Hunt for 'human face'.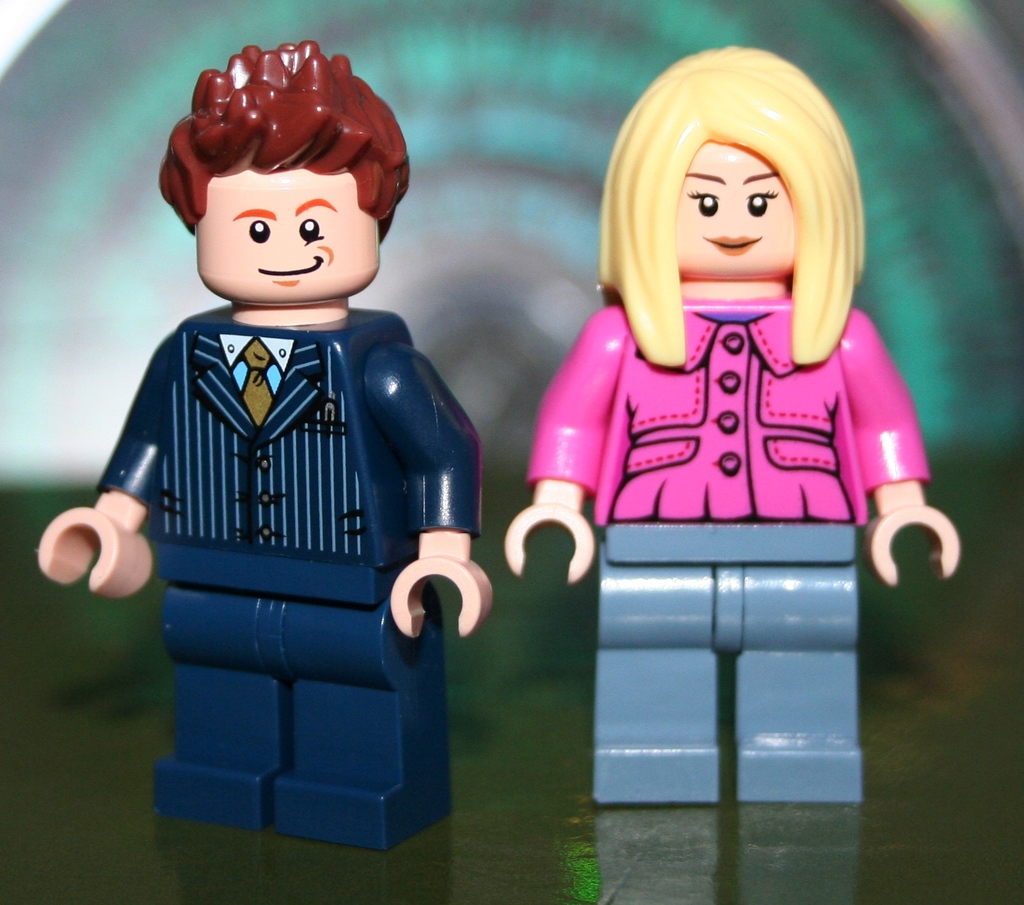
Hunted down at <box>194,172,368,298</box>.
